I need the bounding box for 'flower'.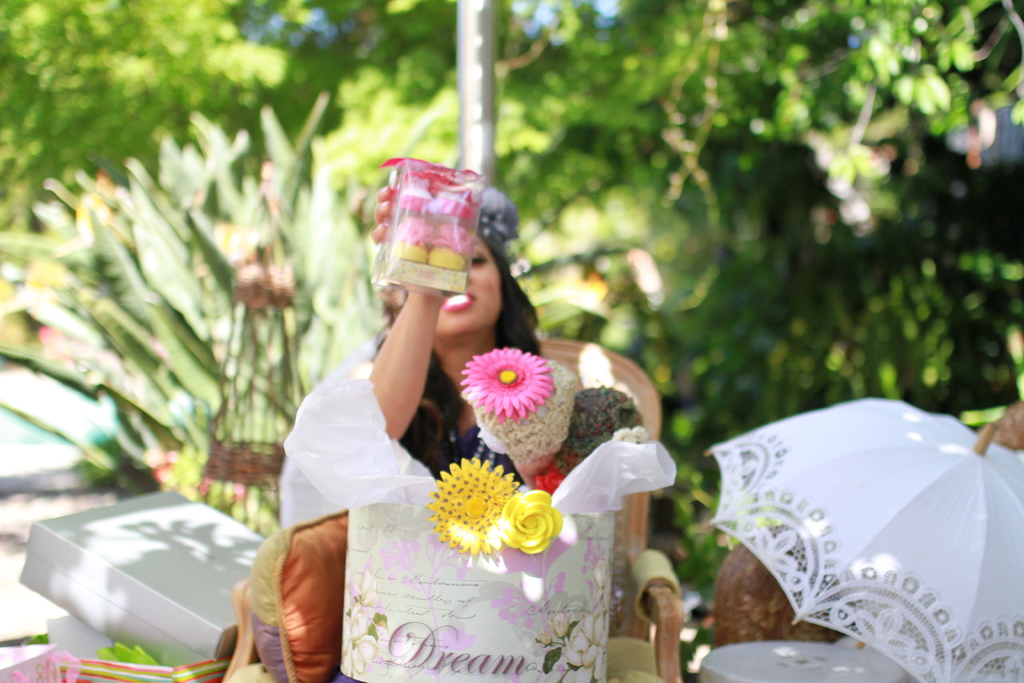
Here it is: select_region(535, 463, 563, 497).
